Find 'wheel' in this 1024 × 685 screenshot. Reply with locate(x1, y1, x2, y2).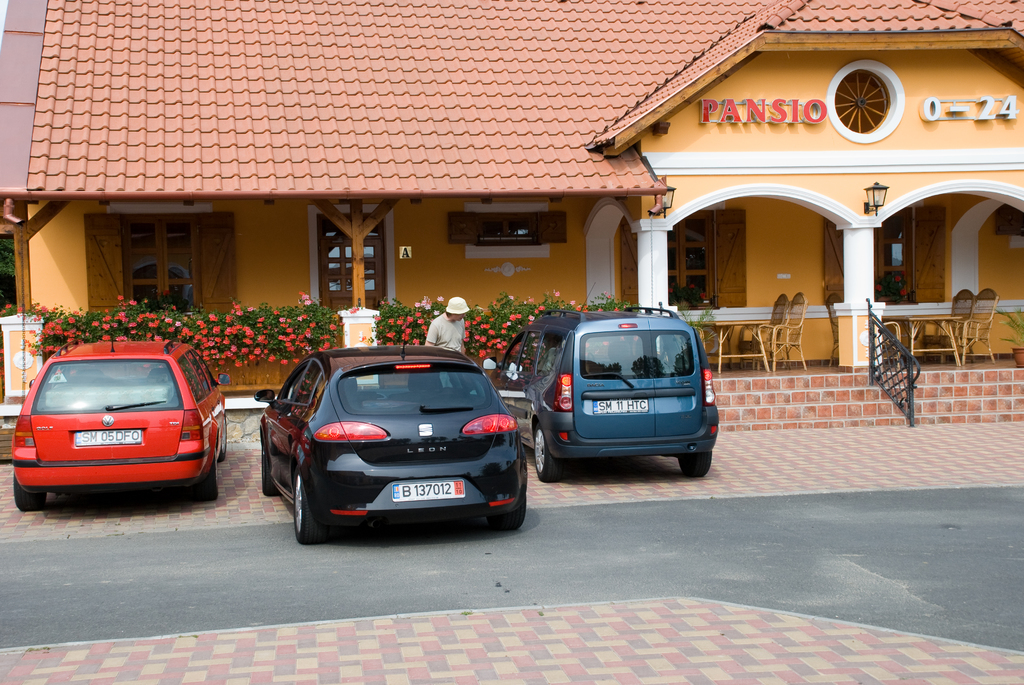
locate(496, 494, 527, 531).
